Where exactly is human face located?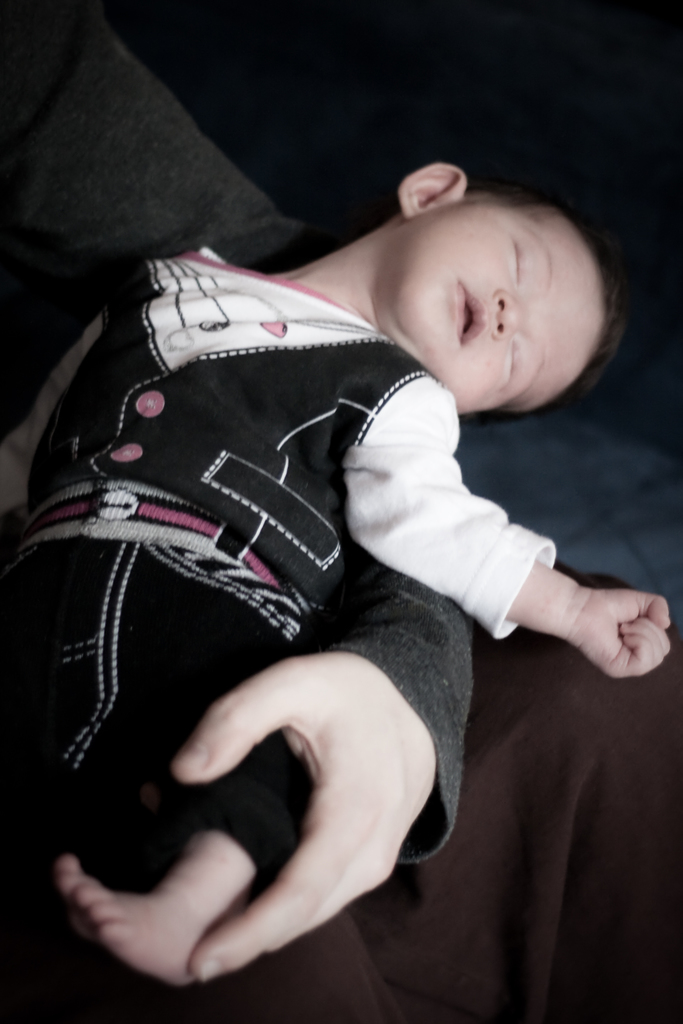
Its bounding box is [395,200,600,417].
